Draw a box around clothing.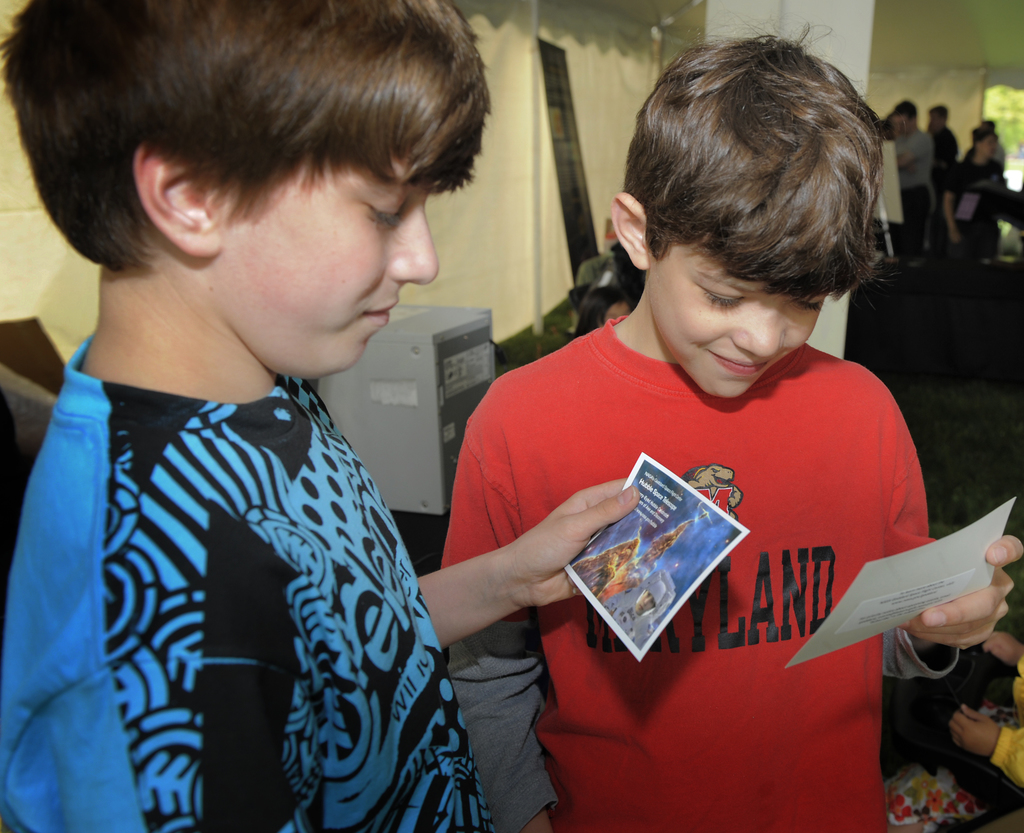
crop(952, 145, 1006, 263).
